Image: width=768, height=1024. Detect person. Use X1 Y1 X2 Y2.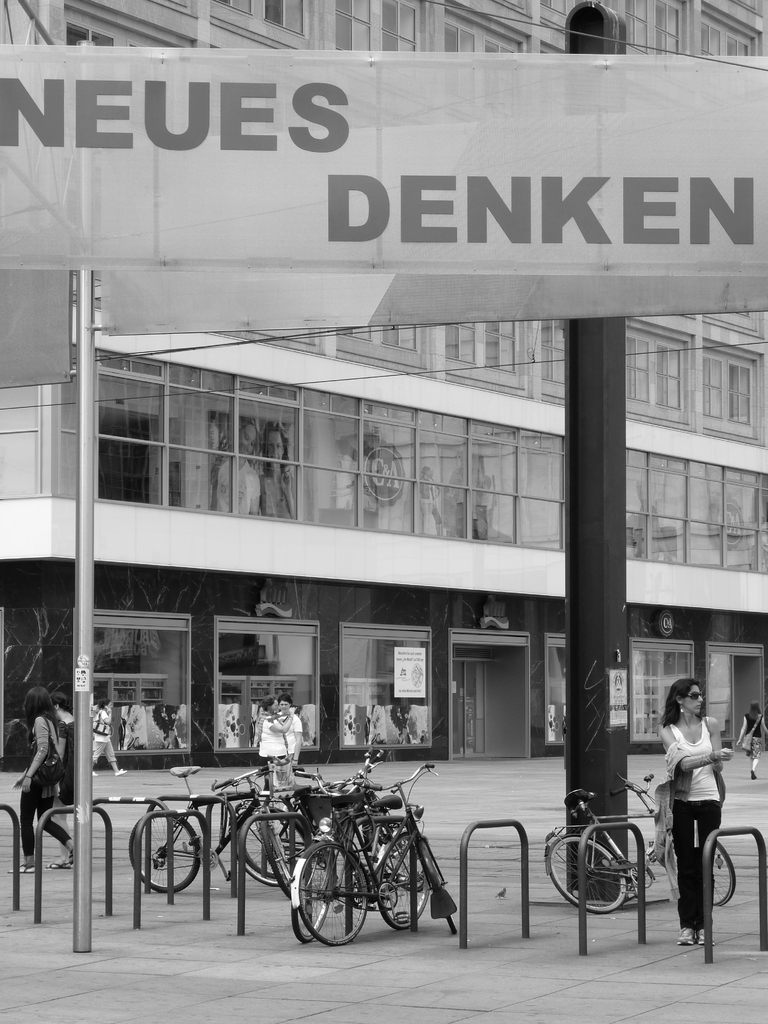
255 420 297 520.
